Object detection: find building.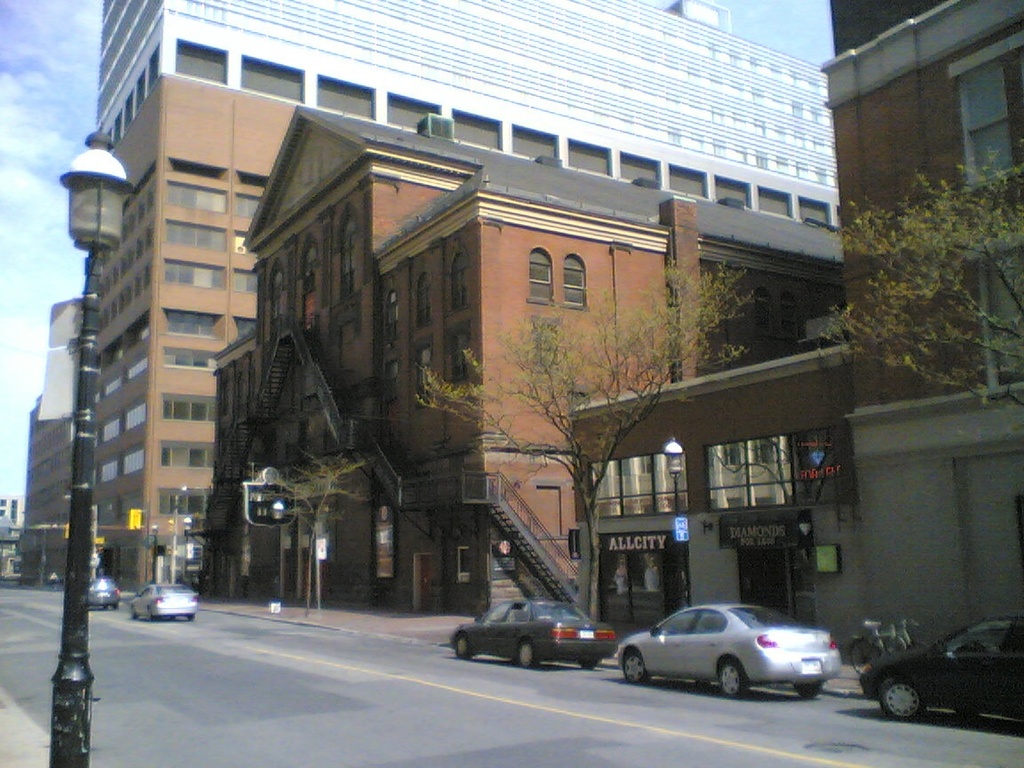
box=[90, 76, 307, 582].
